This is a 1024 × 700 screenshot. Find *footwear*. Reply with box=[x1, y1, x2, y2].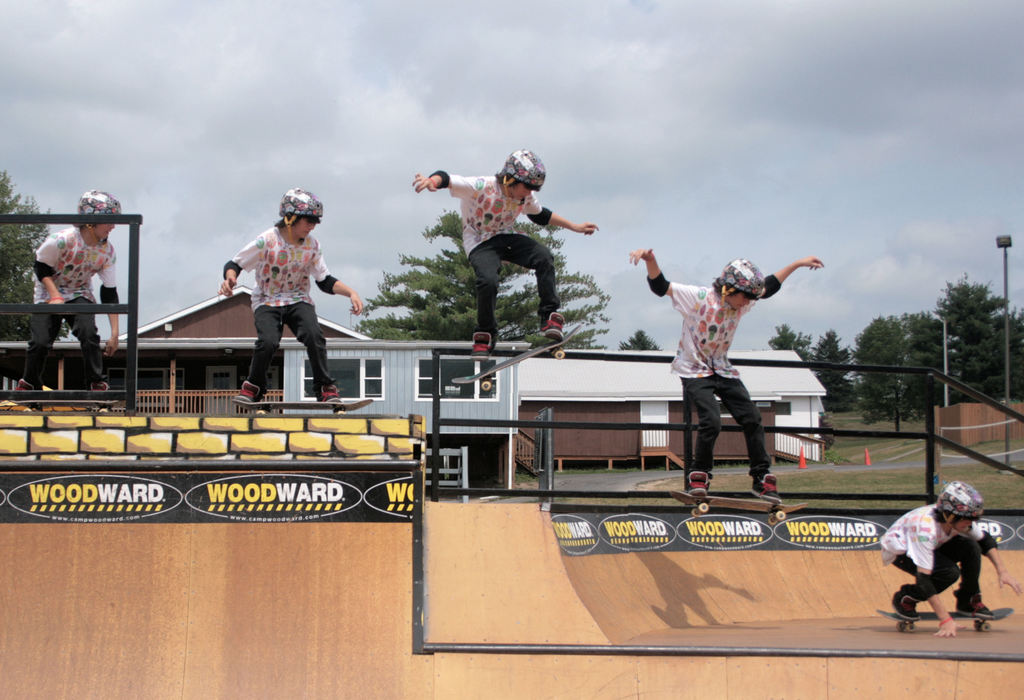
box=[687, 470, 712, 496].
